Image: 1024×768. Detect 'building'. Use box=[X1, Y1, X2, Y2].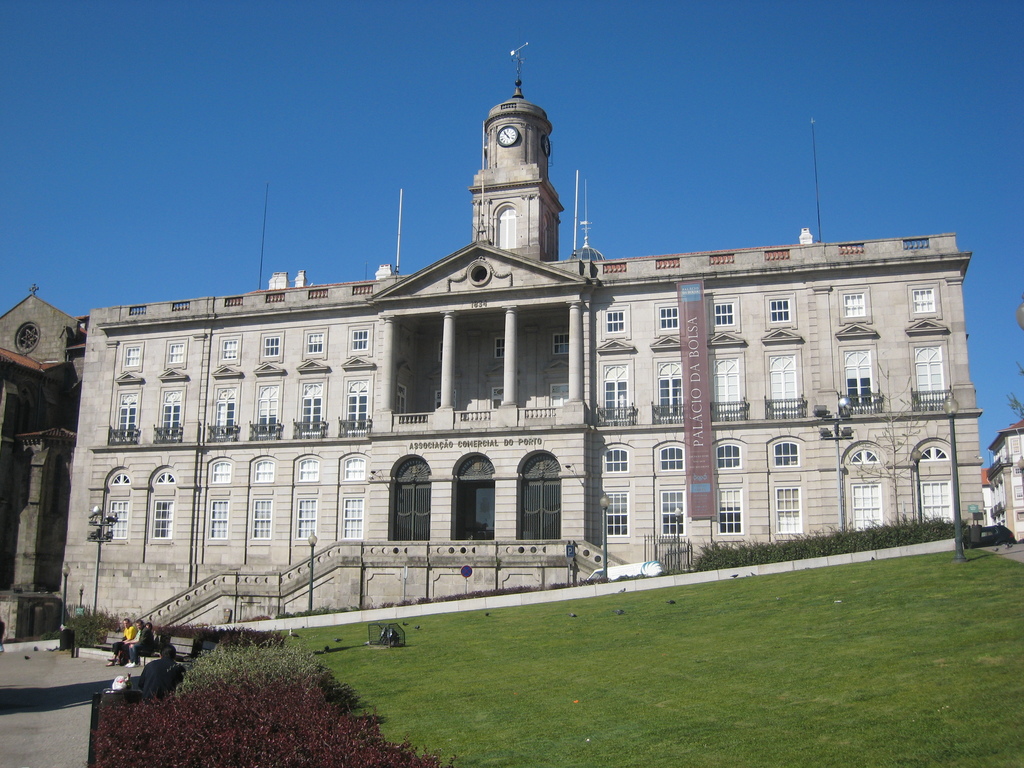
box=[57, 42, 982, 630].
